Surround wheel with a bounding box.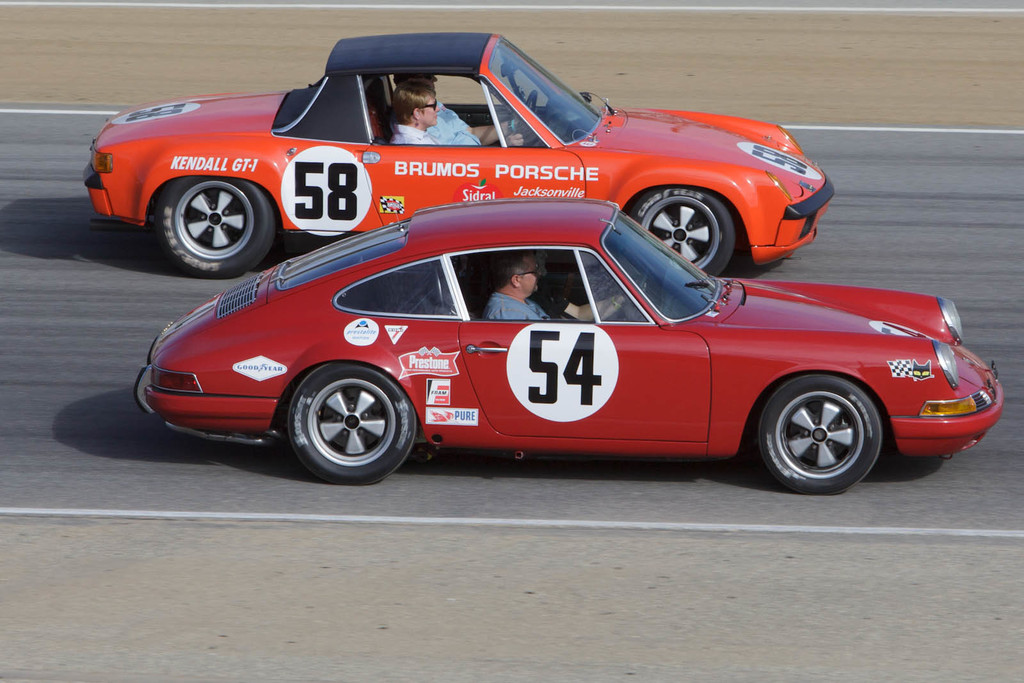
<box>757,372,880,495</box>.
